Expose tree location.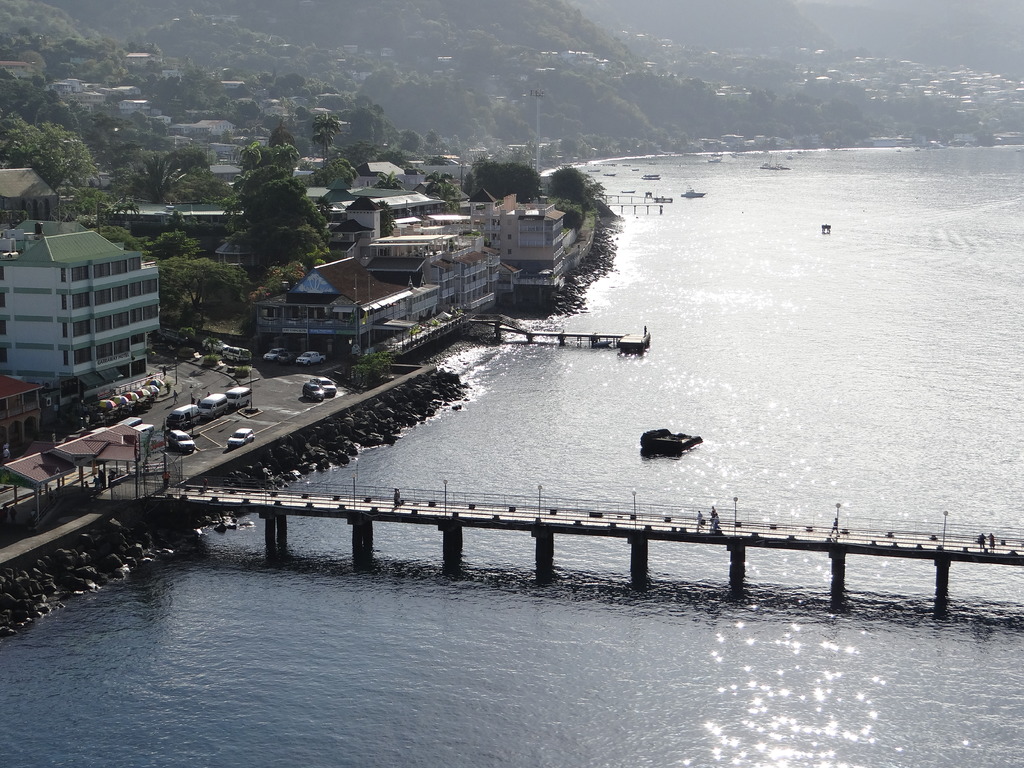
Exposed at rect(461, 156, 552, 210).
